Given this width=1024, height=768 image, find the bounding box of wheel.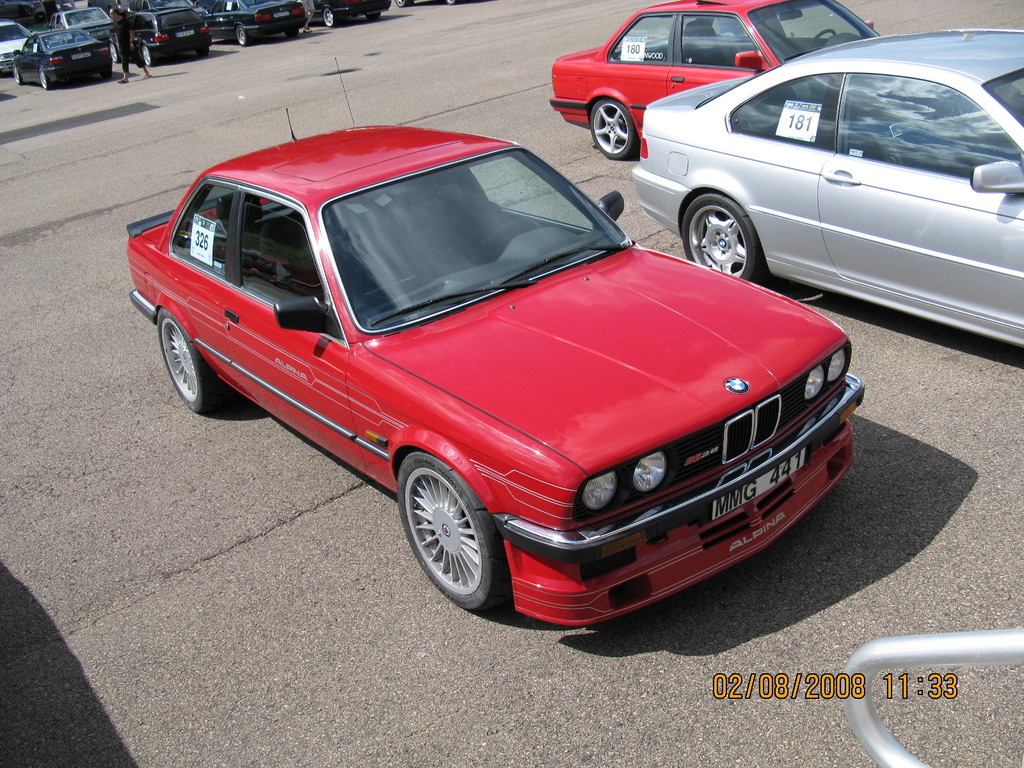
rect(110, 43, 118, 61).
